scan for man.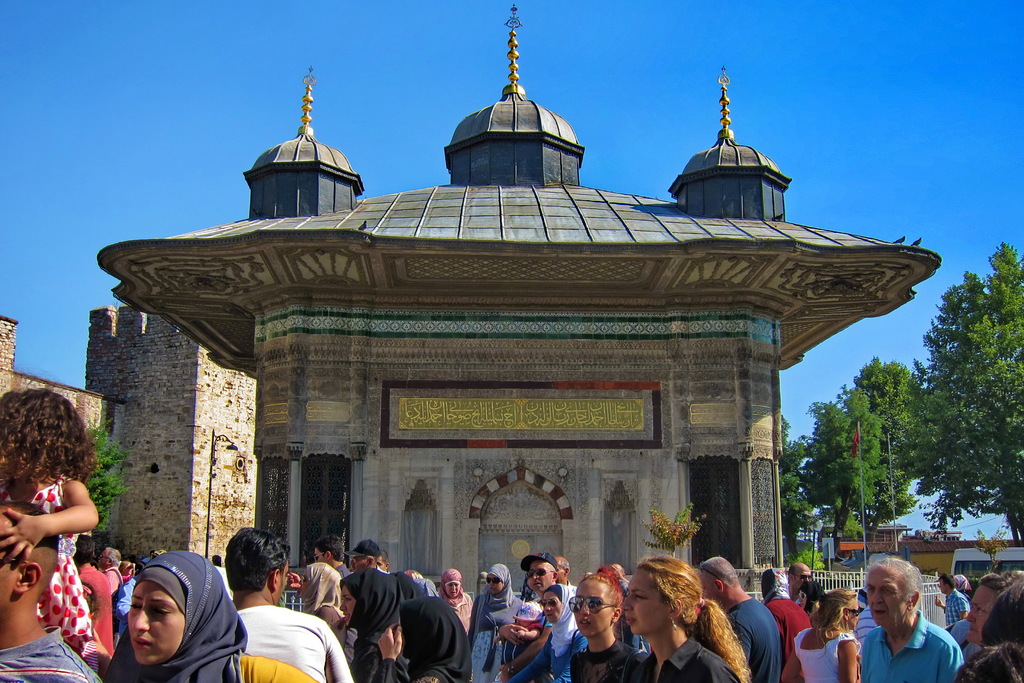
Scan result: select_region(223, 531, 359, 682).
